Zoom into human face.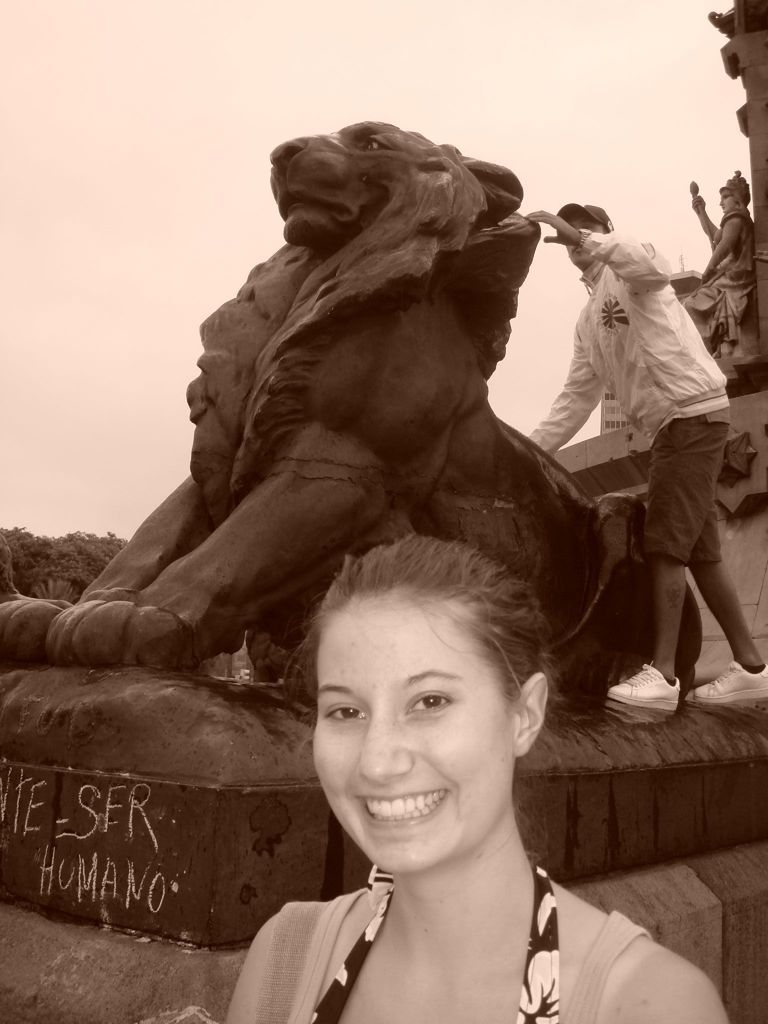
Zoom target: <region>317, 605, 512, 879</region>.
